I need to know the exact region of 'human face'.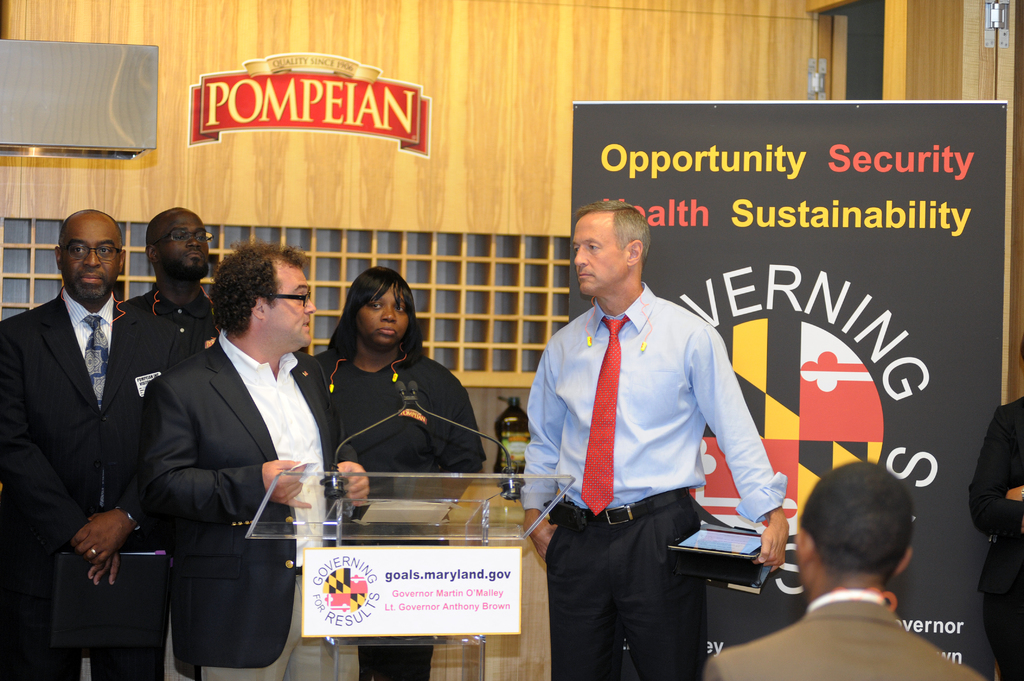
Region: (left=568, top=214, right=628, bottom=296).
